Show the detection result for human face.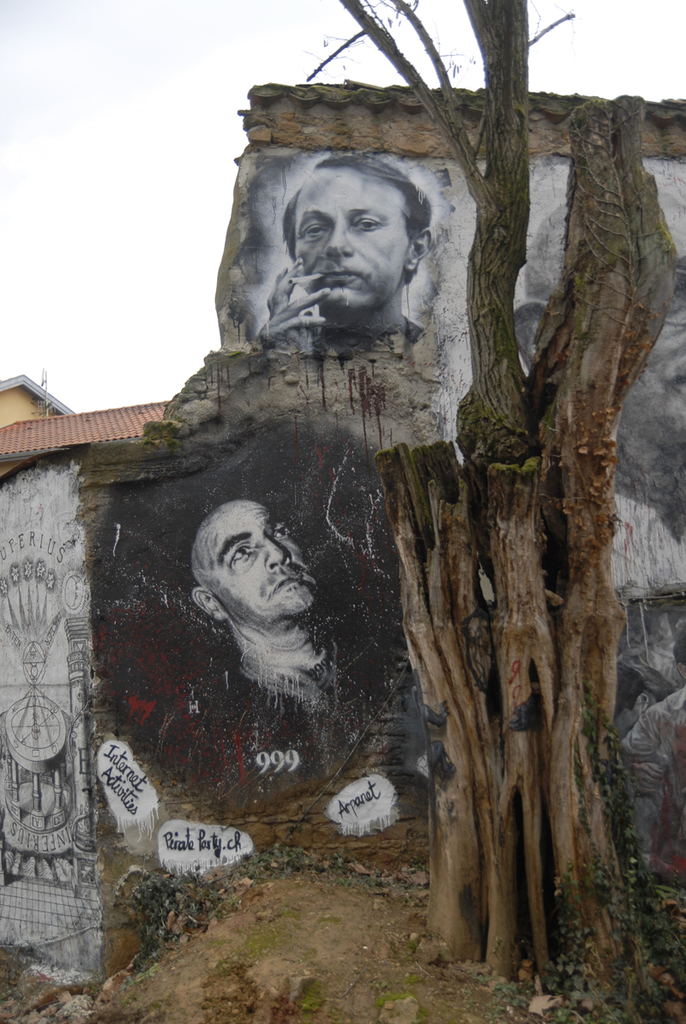
bbox=(291, 160, 407, 319).
